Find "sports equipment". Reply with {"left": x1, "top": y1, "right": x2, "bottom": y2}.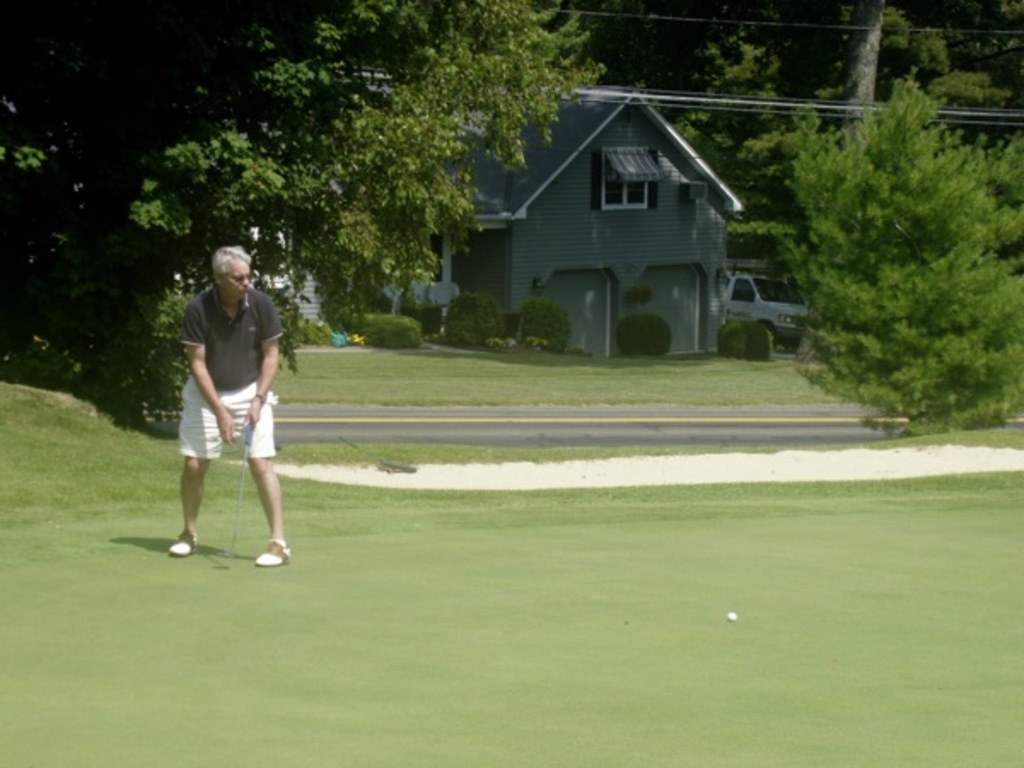
{"left": 725, "top": 606, "right": 739, "bottom": 621}.
